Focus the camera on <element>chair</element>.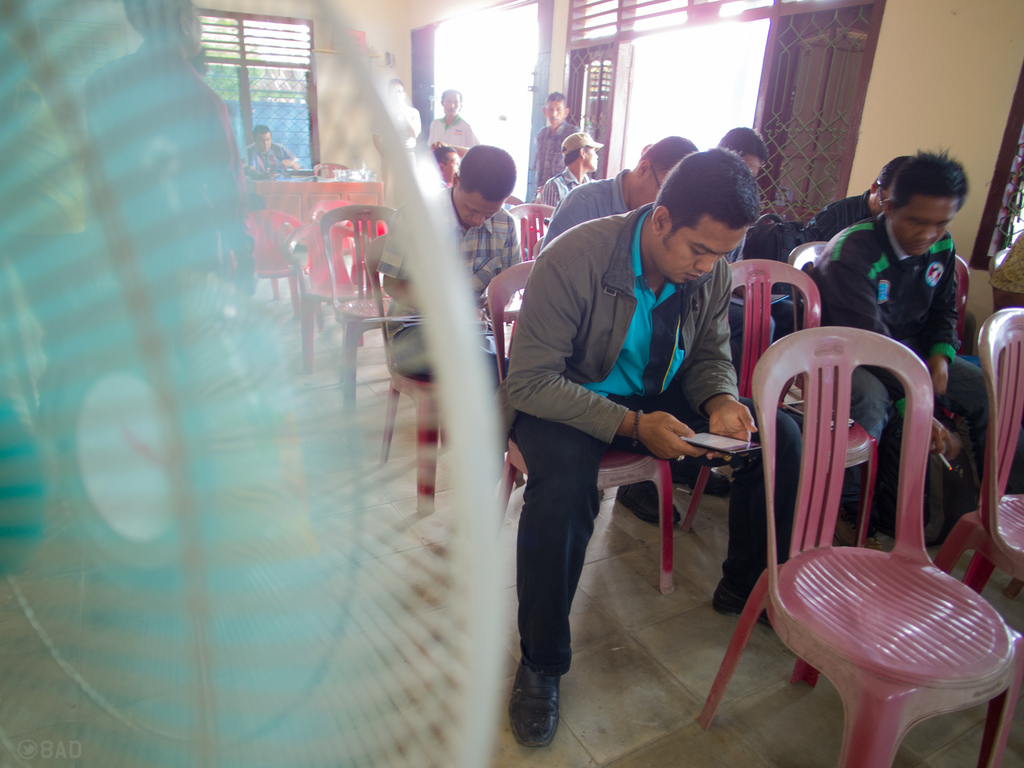
Focus region: box=[953, 250, 995, 386].
